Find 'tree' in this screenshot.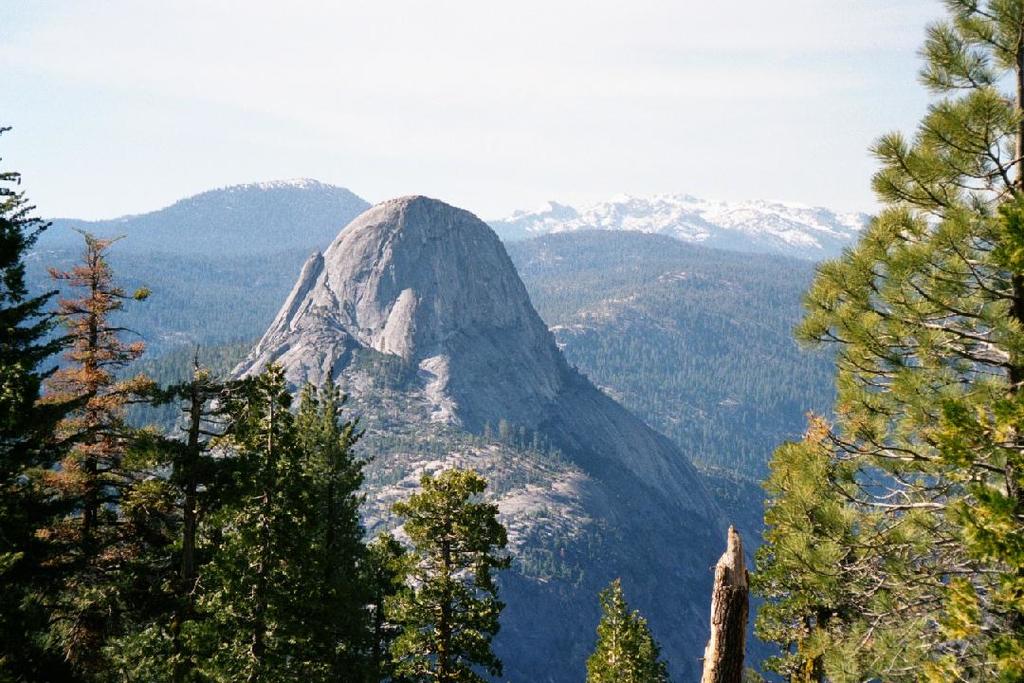
The bounding box for 'tree' is [left=296, top=375, right=374, bottom=682].
